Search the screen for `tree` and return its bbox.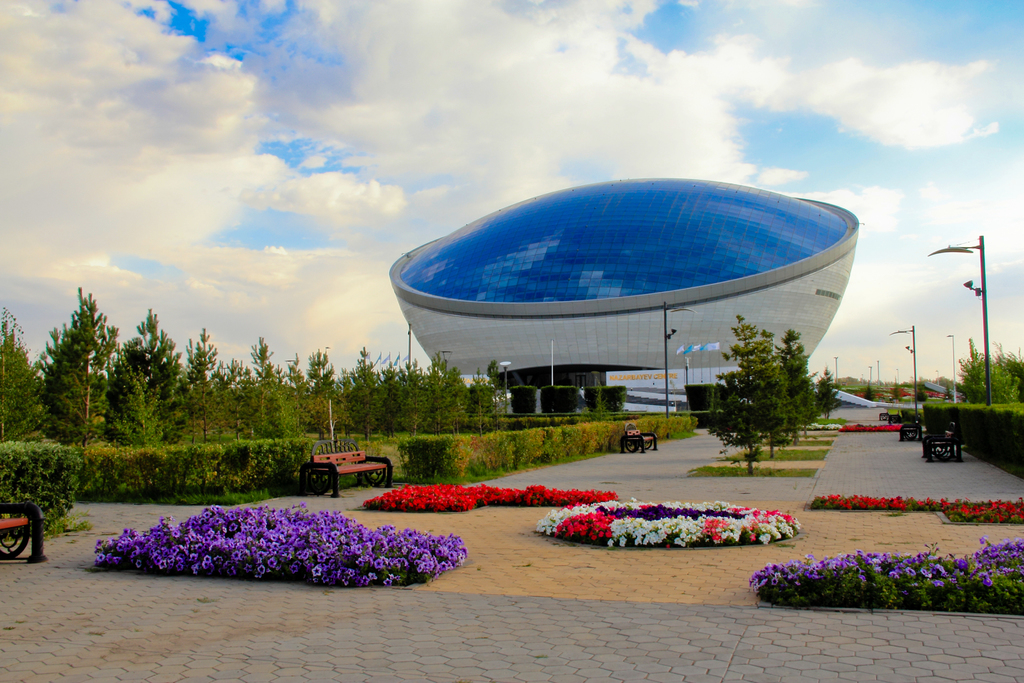
Found: left=863, top=379, right=877, bottom=401.
